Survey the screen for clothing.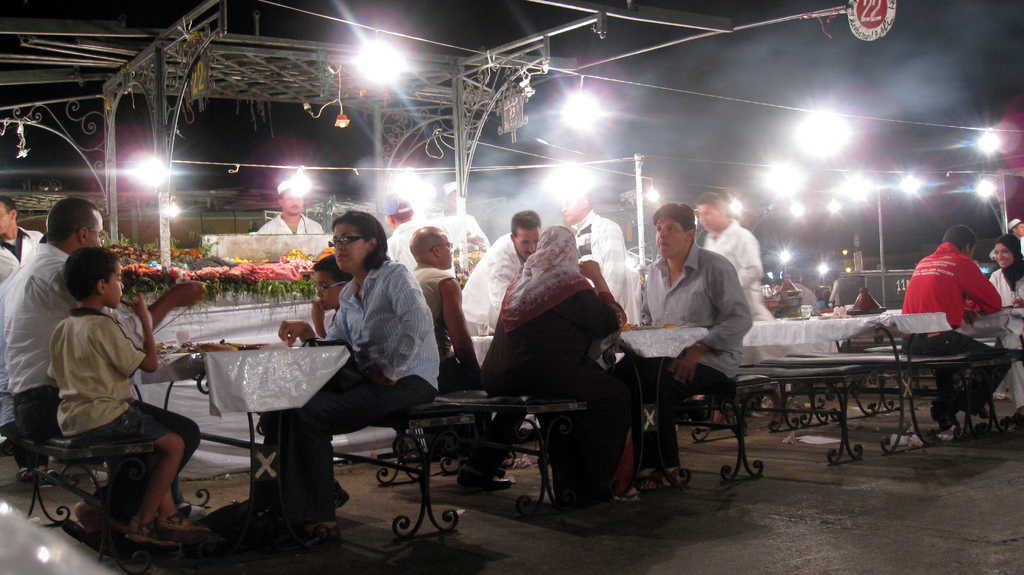
Survey found: [486,233,622,489].
